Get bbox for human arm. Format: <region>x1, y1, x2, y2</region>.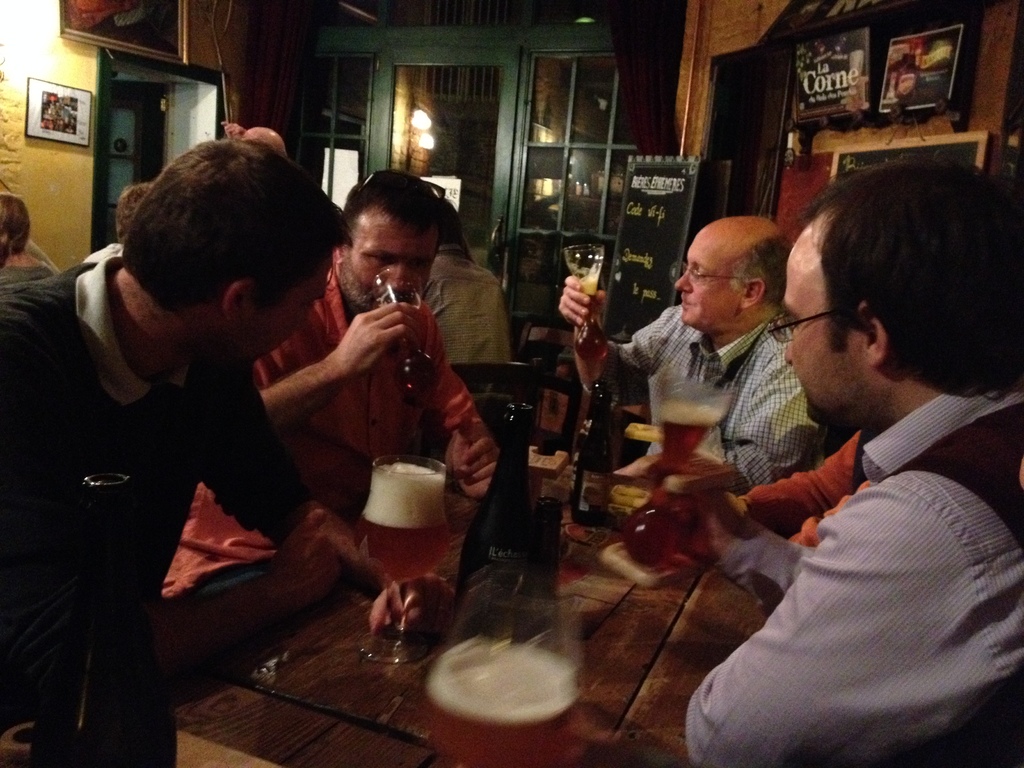
<region>0, 316, 364, 723</region>.
